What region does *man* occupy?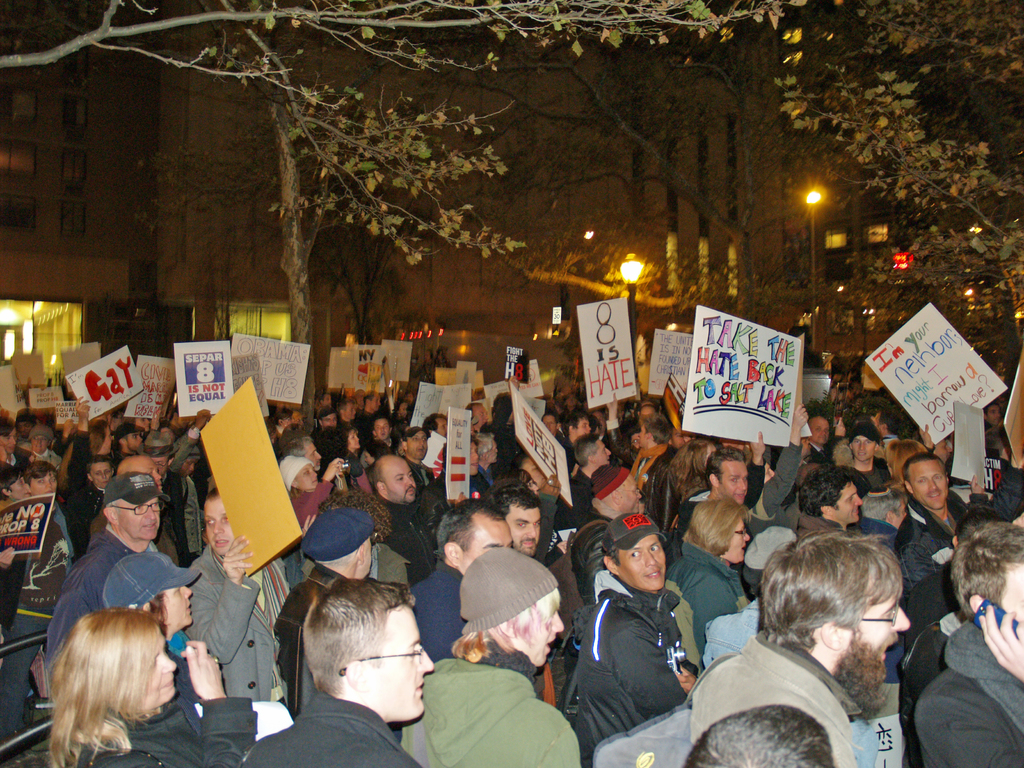
(380, 449, 439, 585).
